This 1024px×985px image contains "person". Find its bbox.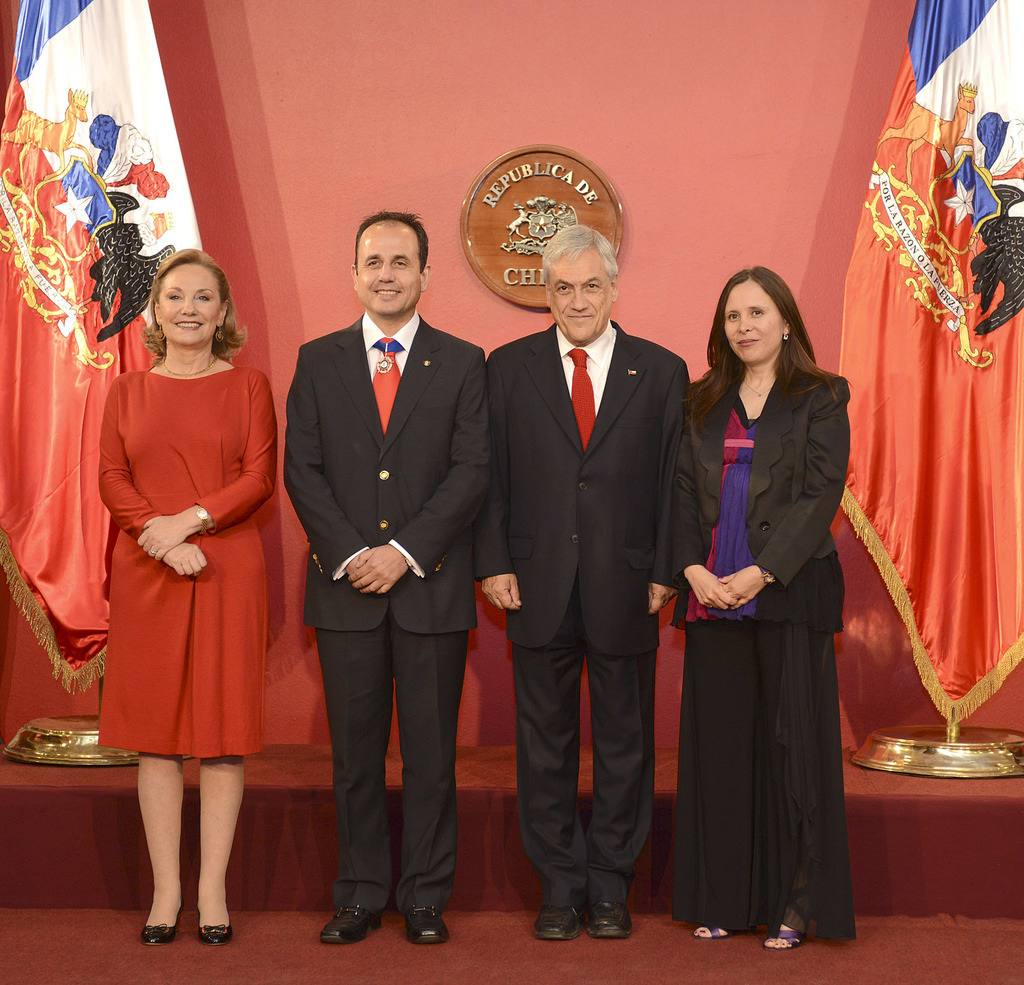
box=[97, 243, 280, 945].
